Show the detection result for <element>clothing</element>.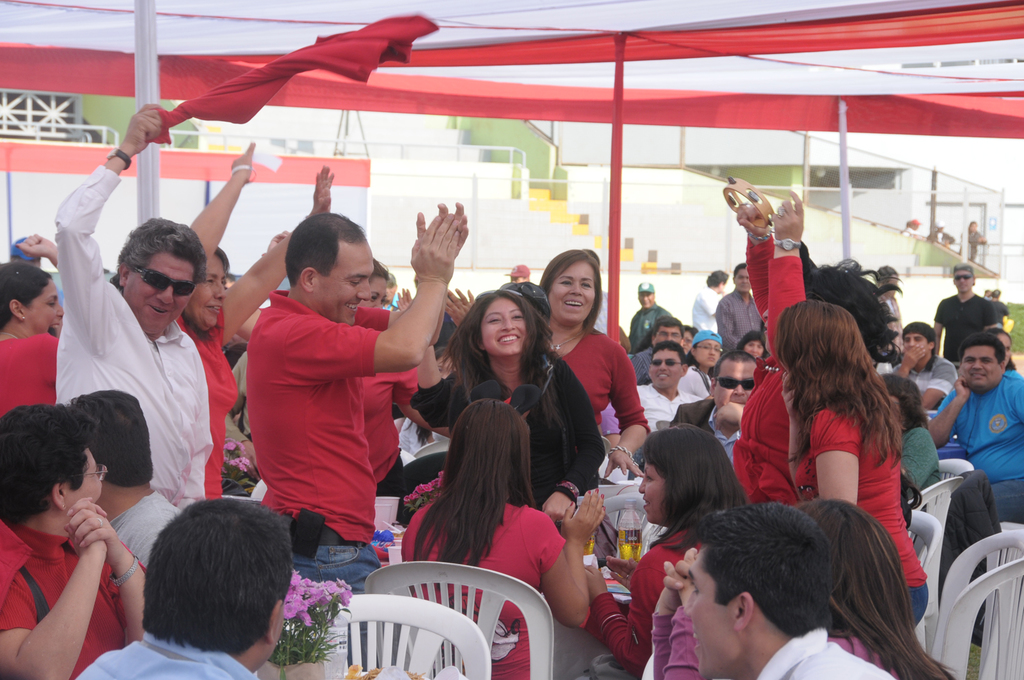
(794,410,929,624).
